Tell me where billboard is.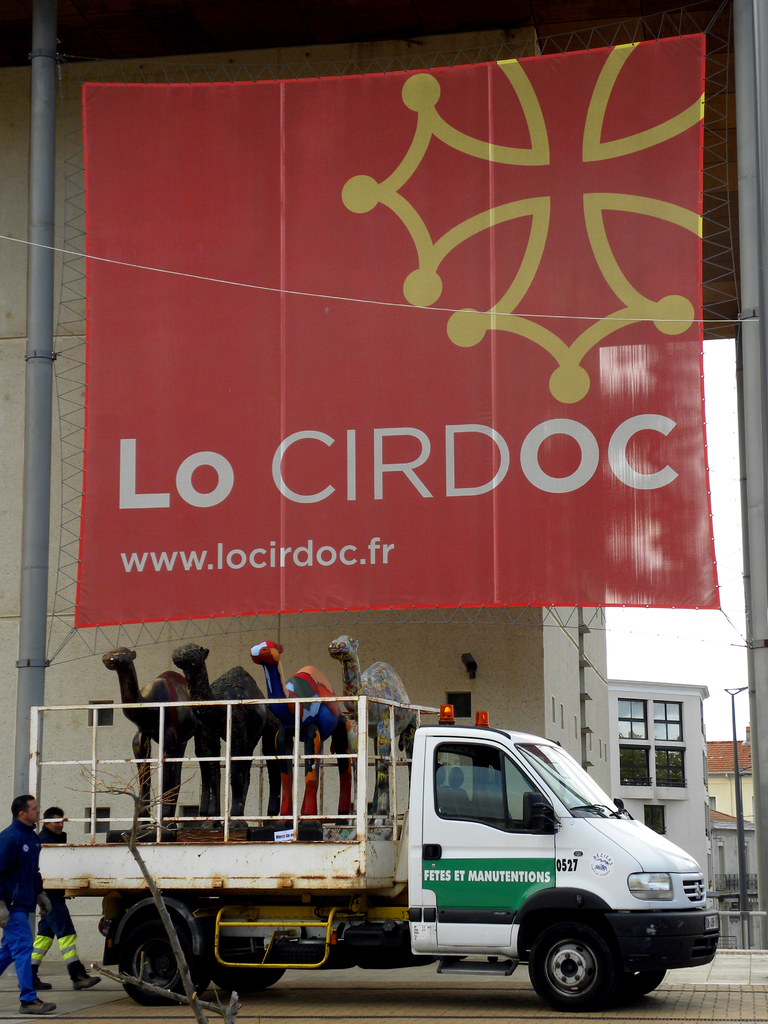
billboard is at box=[72, 35, 721, 628].
